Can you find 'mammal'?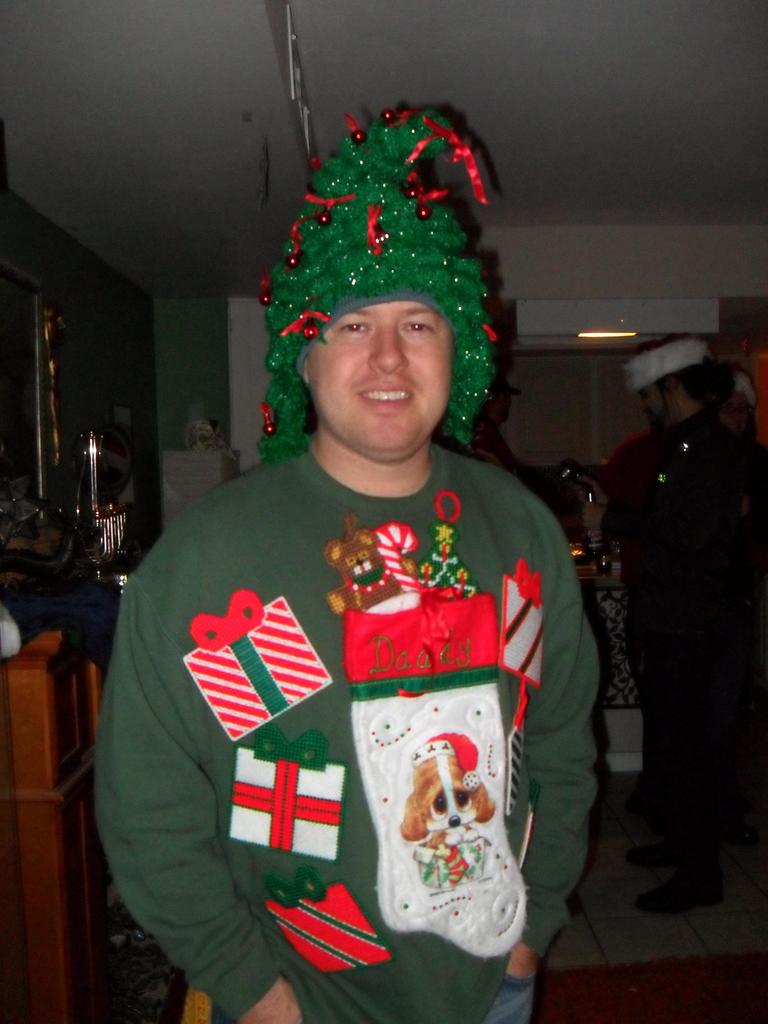
Yes, bounding box: bbox=[58, 140, 636, 996].
